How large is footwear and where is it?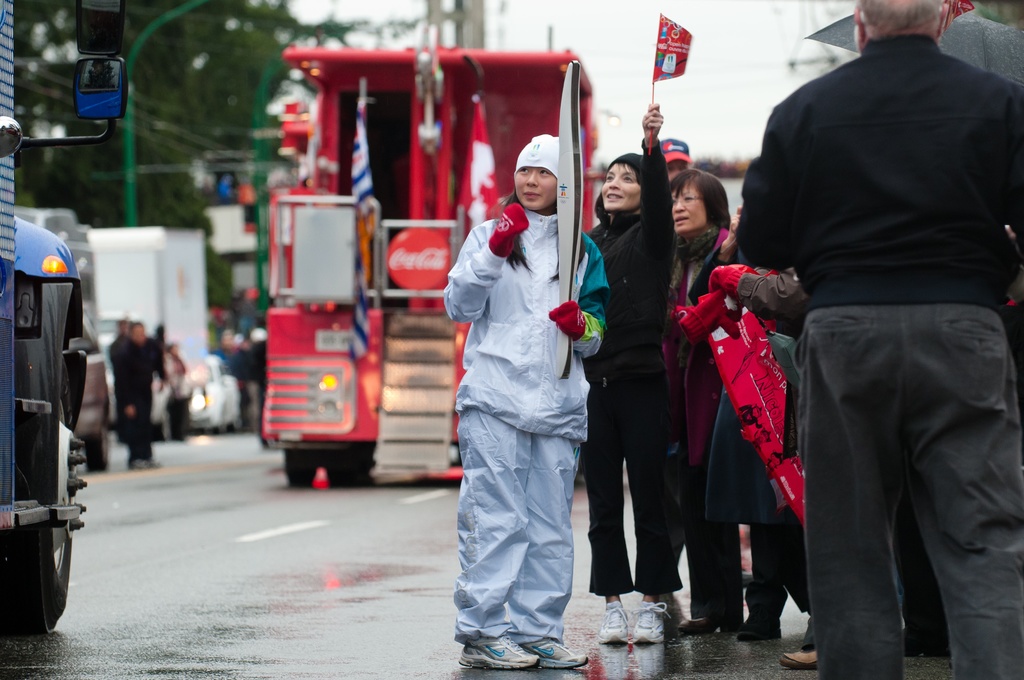
Bounding box: detection(674, 605, 726, 631).
